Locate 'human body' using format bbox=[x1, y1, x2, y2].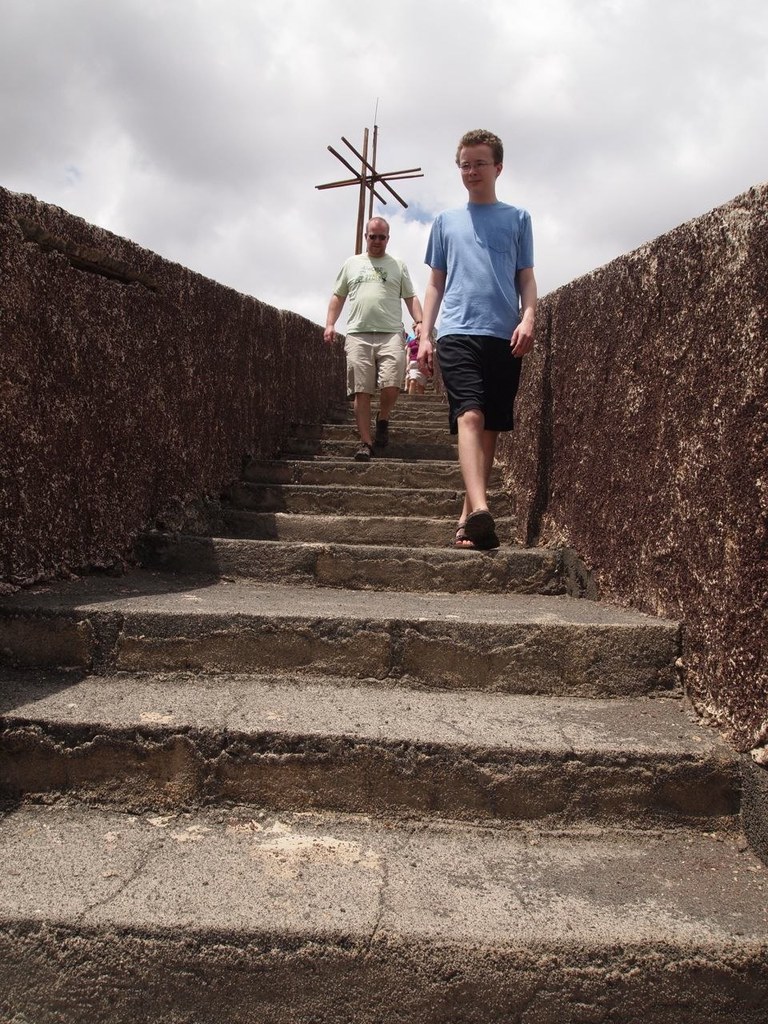
bbox=[426, 124, 541, 550].
